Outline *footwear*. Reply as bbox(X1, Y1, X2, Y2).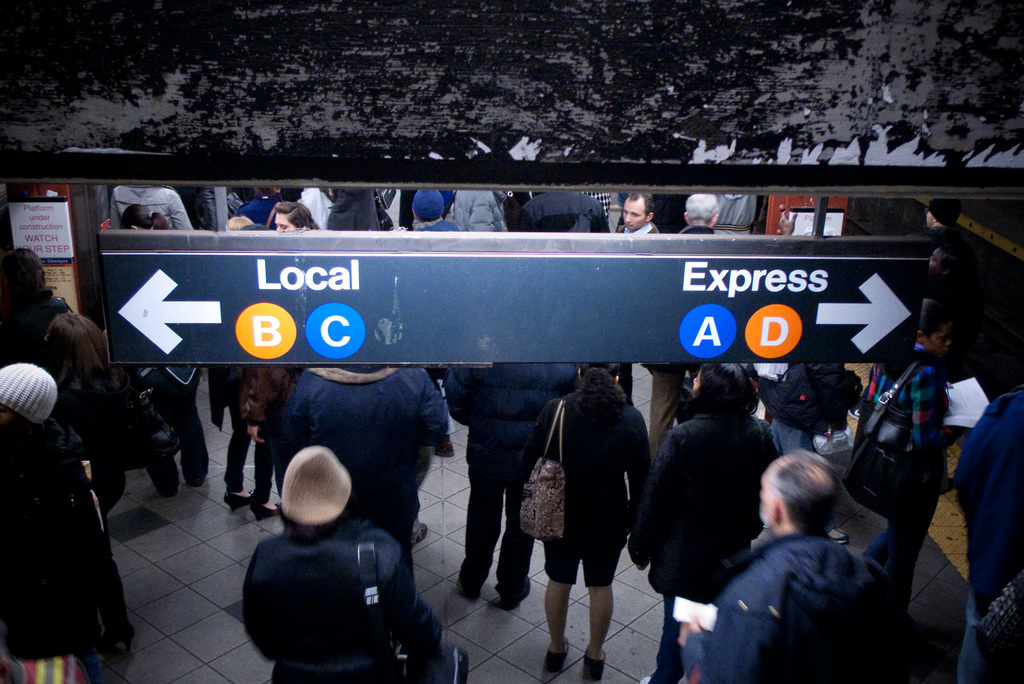
bbox(540, 636, 570, 678).
